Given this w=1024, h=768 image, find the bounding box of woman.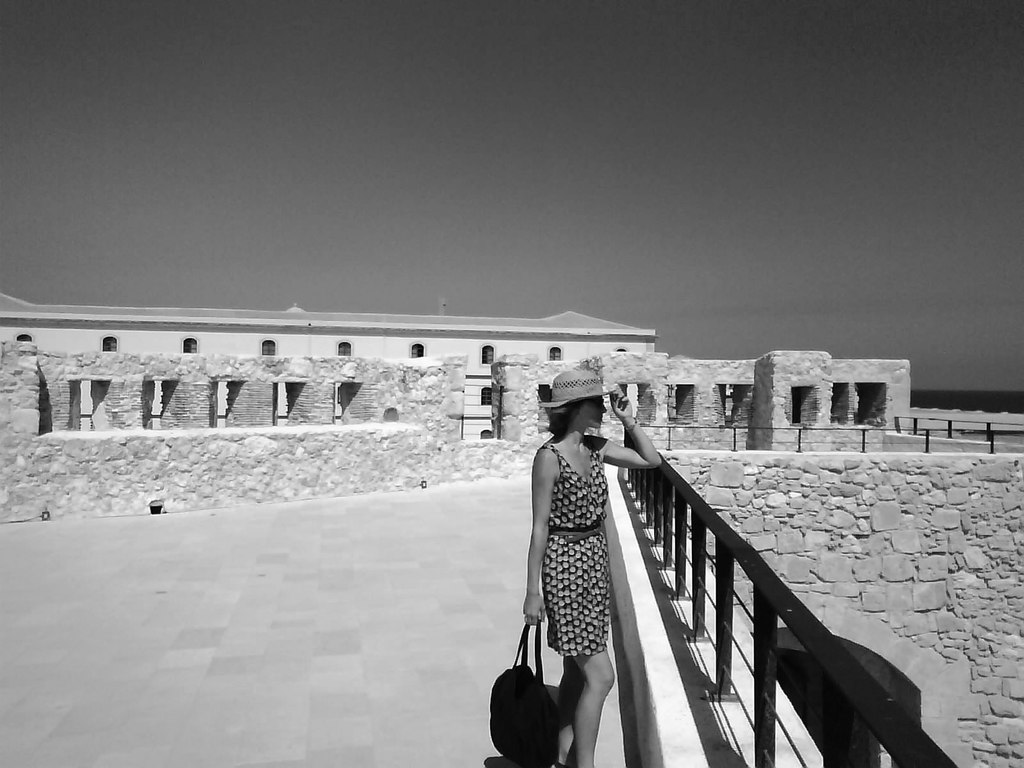
bbox(508, 367, 645, 766).
